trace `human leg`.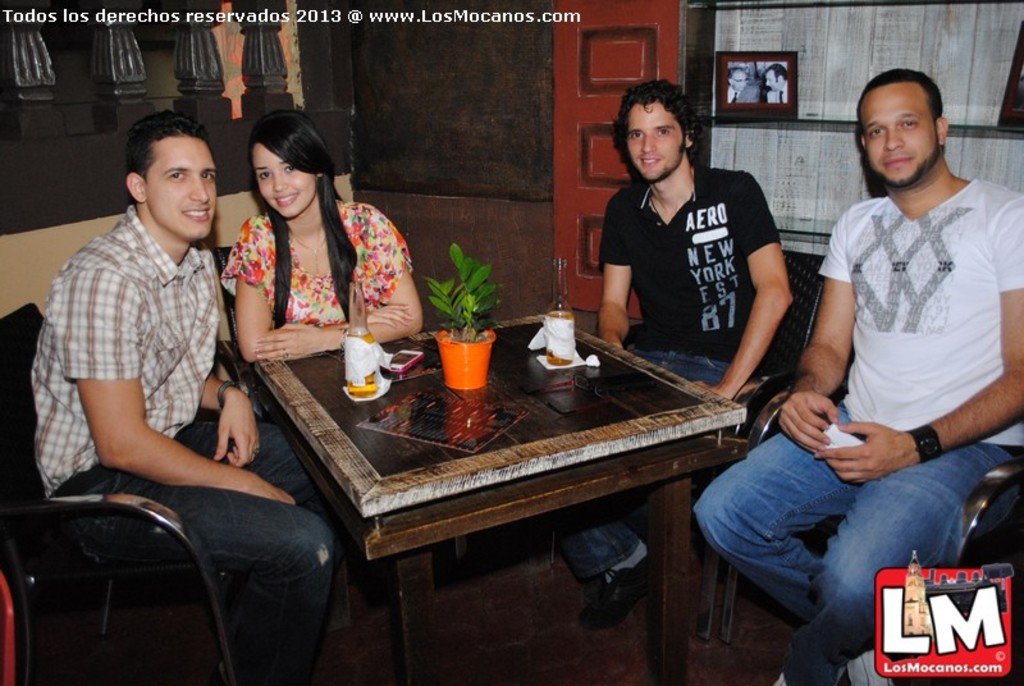
Traced to detection(58, 479, 352, 666).
